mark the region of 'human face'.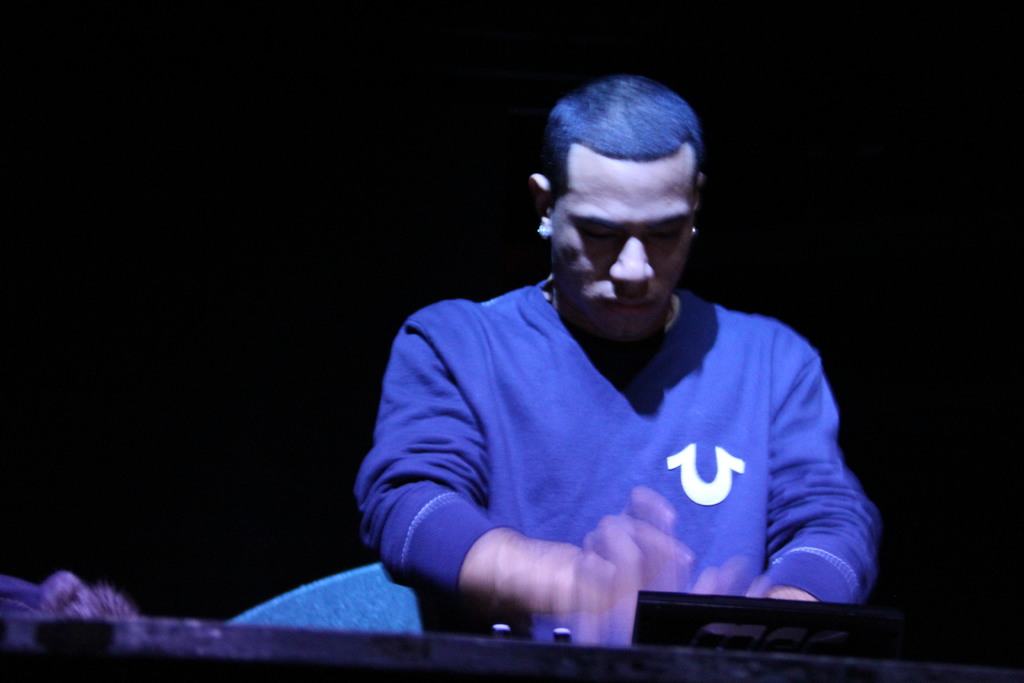
Region: 559,154,690,344.
